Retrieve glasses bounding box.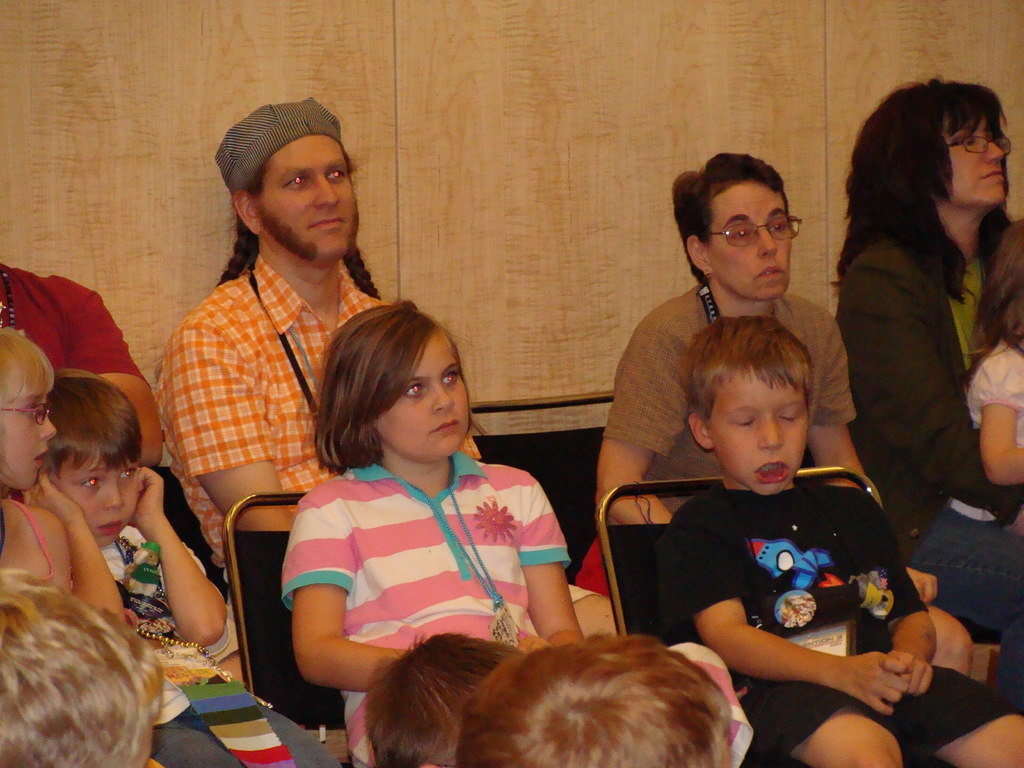
Bounding box: {"x1": 0, "y1": 396, "x2": 57, "y2": 428}.
